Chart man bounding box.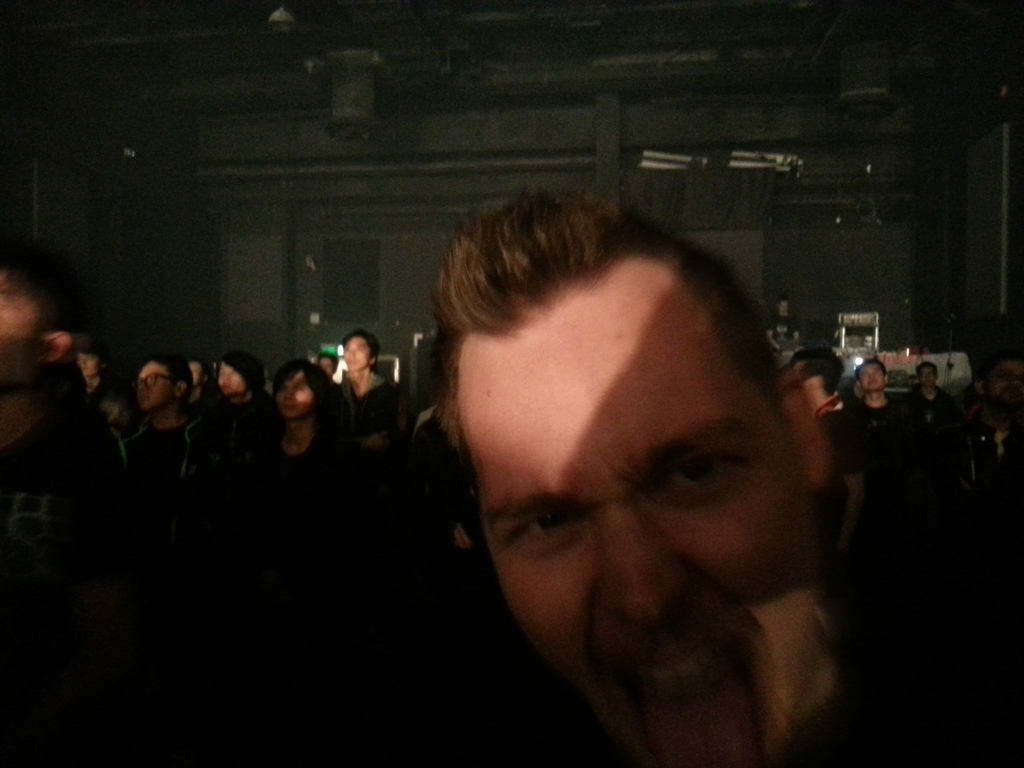
Charted: <box>336,328,417,456</box>.
